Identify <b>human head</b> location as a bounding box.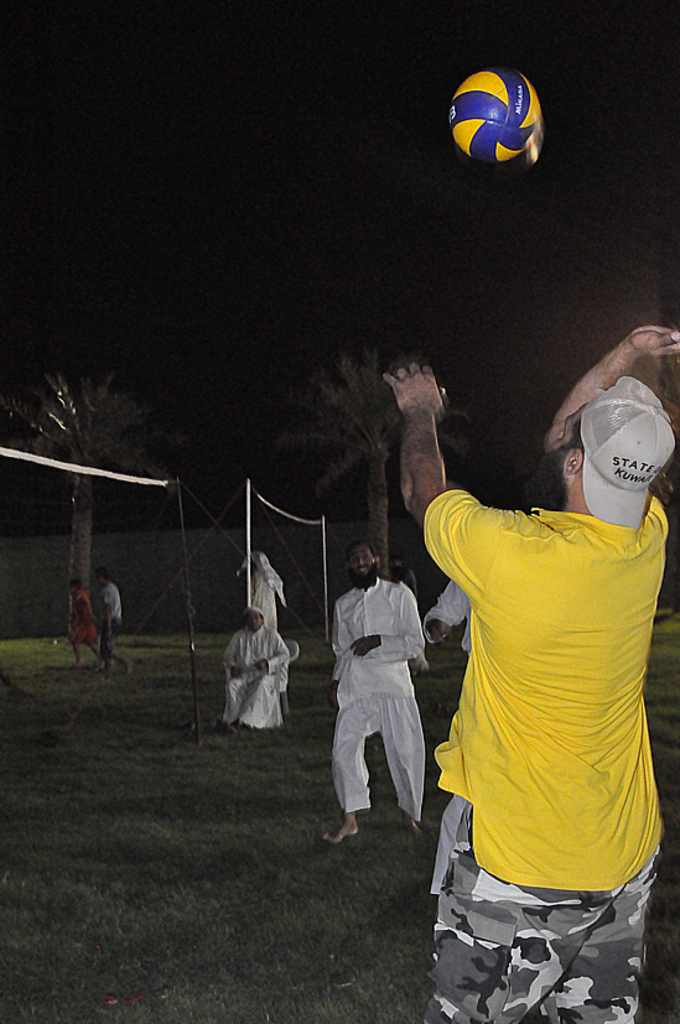
[left=240, top=607, right=265, bottom=634].
